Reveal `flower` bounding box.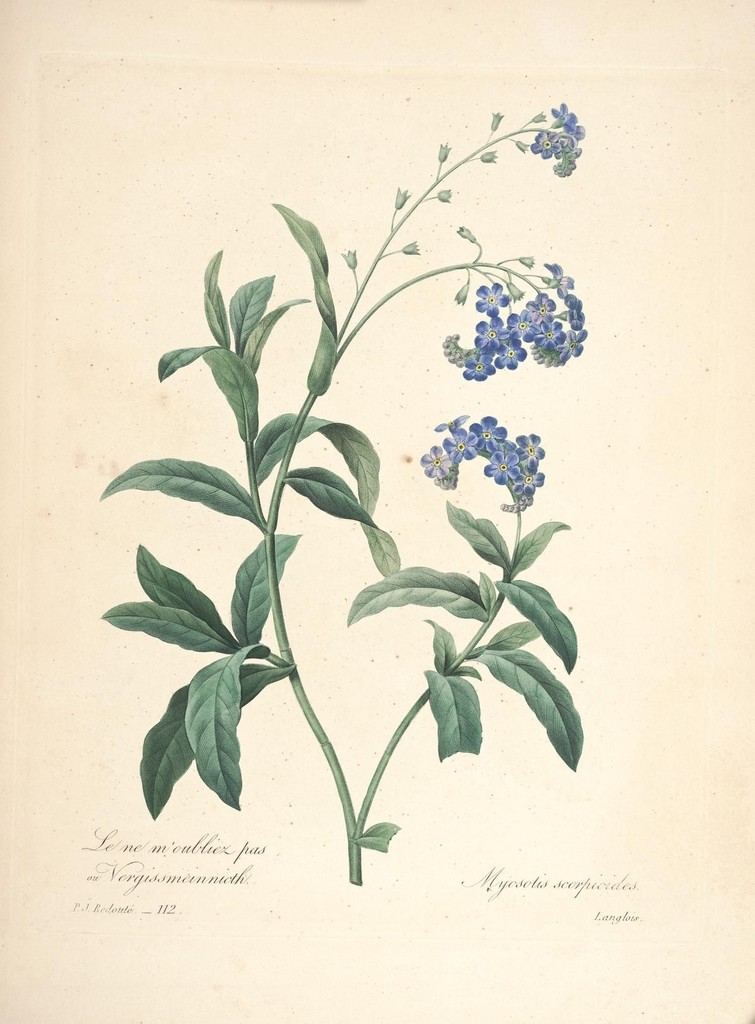
Revealed: left=401, top=243, right=425, bottom=259.
